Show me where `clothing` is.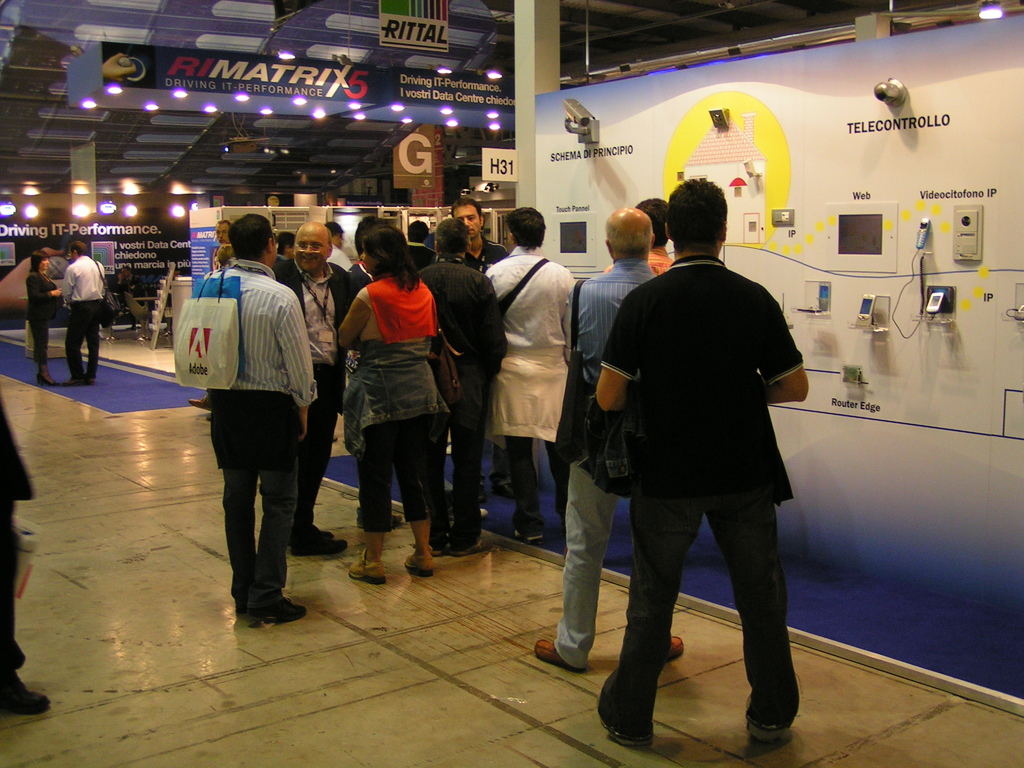
`clothing` is at [x1=204, y1=262, x2=315, y2=600].
